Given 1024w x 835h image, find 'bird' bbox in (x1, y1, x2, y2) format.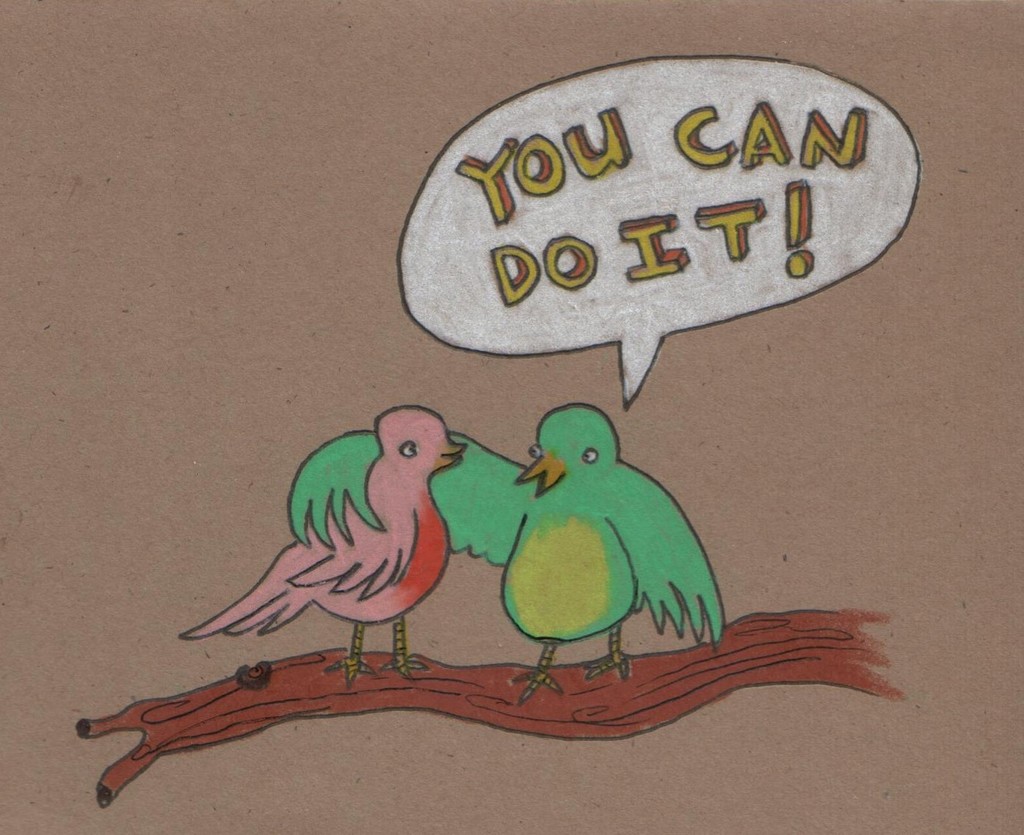
(176, 407, 467, 690).
